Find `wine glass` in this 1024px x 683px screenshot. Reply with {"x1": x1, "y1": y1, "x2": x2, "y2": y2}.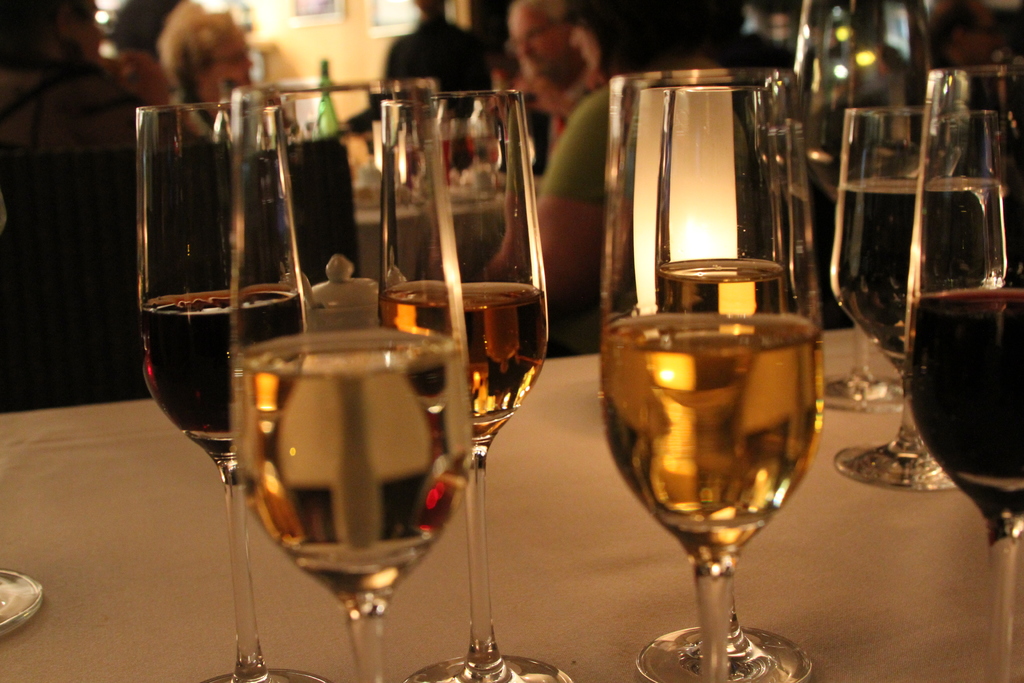
{"x1": 227, "y1": 78, "x2": 467, "y2": 682}.
